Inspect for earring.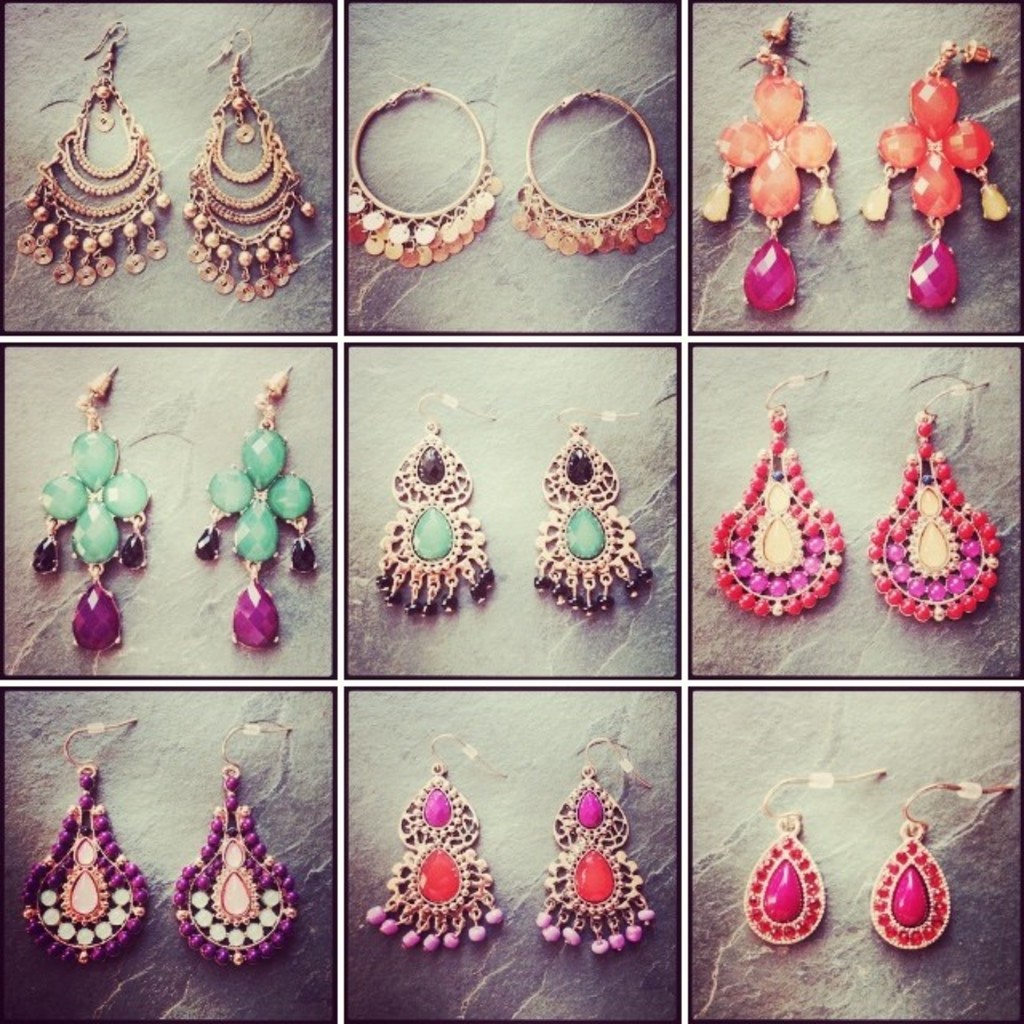
Inspection: 533/403/659/616.
